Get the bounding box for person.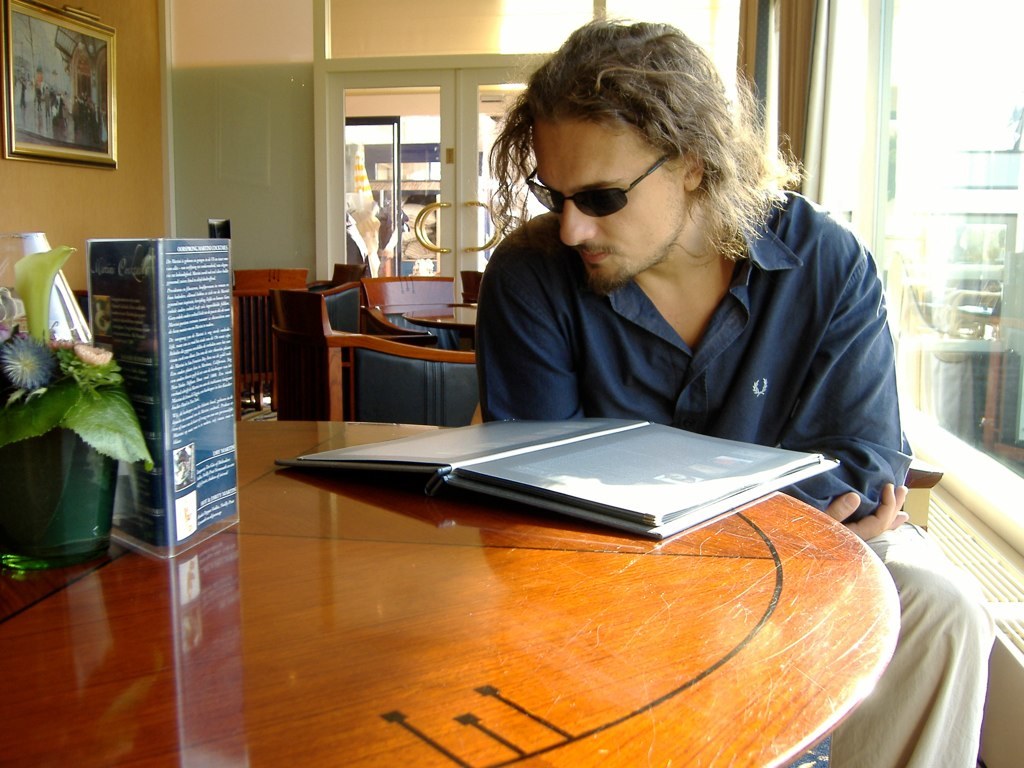
(x1=479, y1=11, x2=995, y2=767).
